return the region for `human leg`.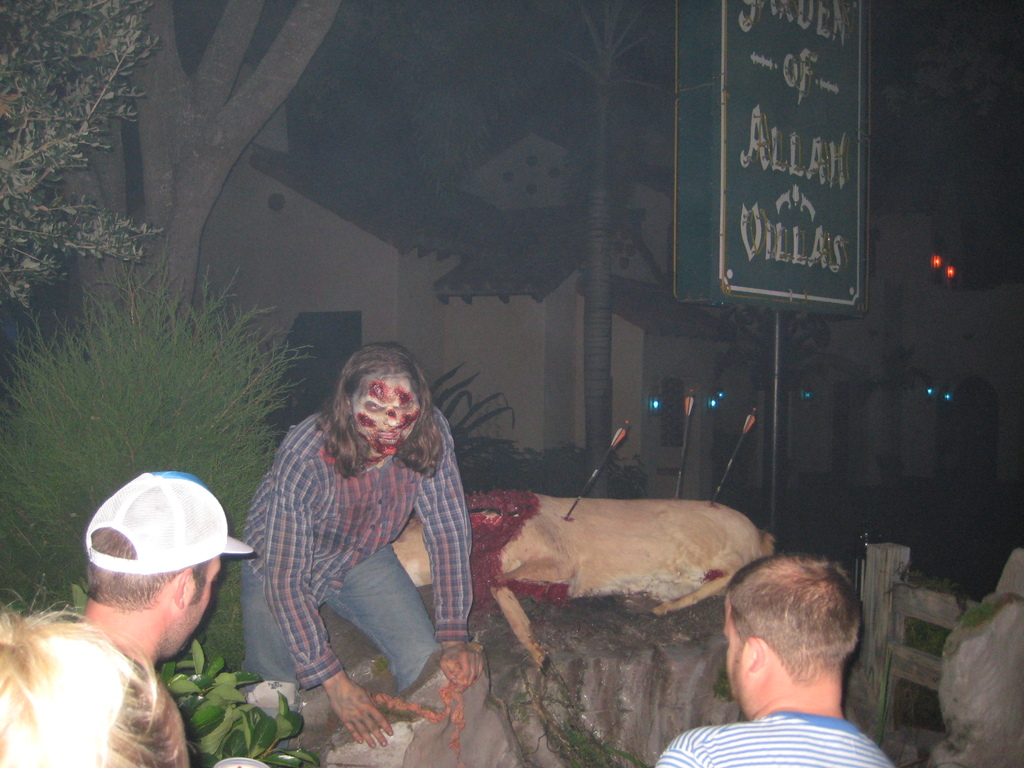
locate(328, 544, 440, 693).
